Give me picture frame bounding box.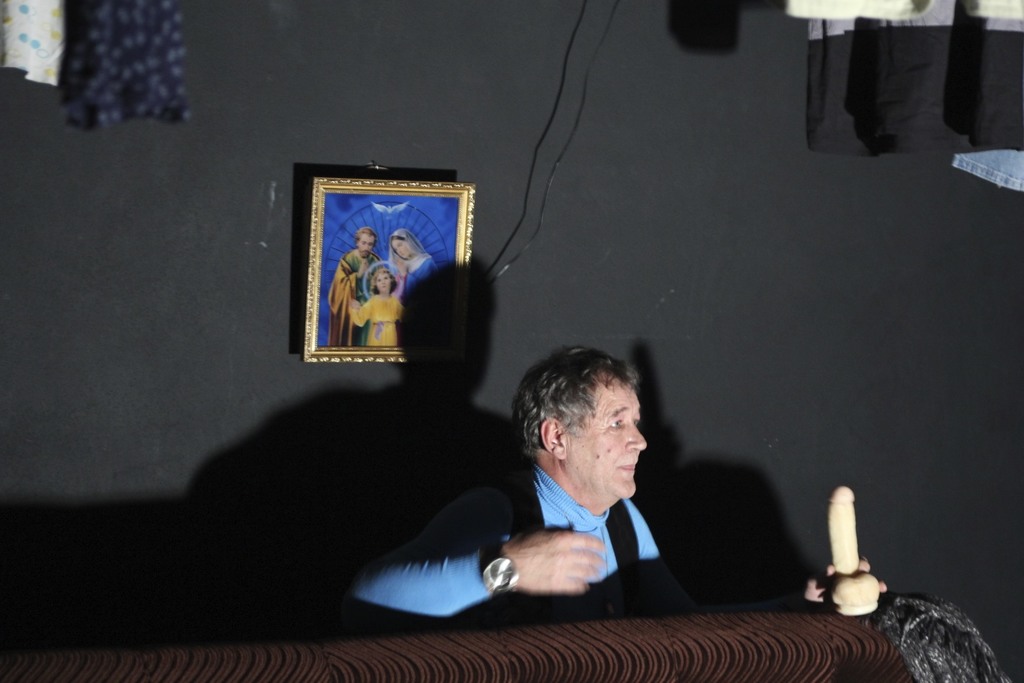
303/176/479/368.
